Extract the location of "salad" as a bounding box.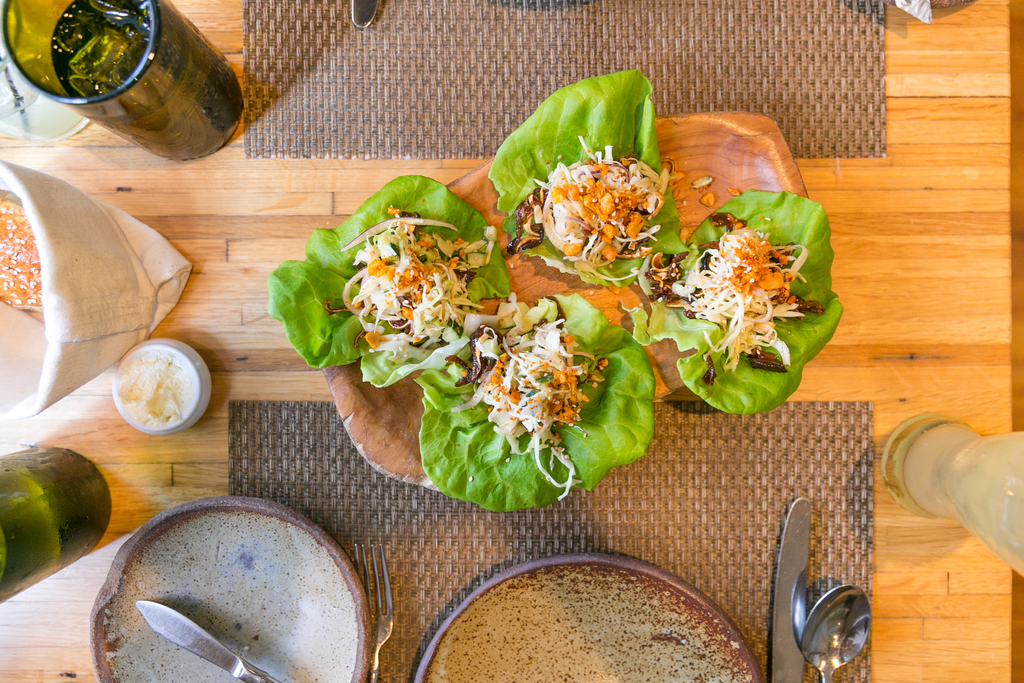
648/206/831/375.
